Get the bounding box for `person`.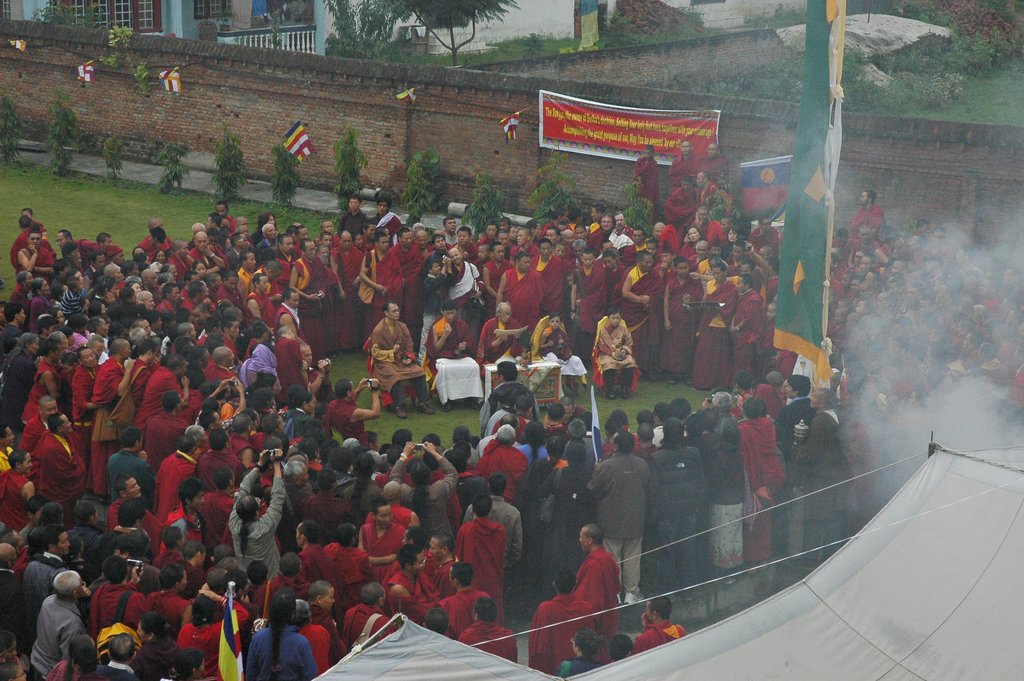
[601,417,620,455].
